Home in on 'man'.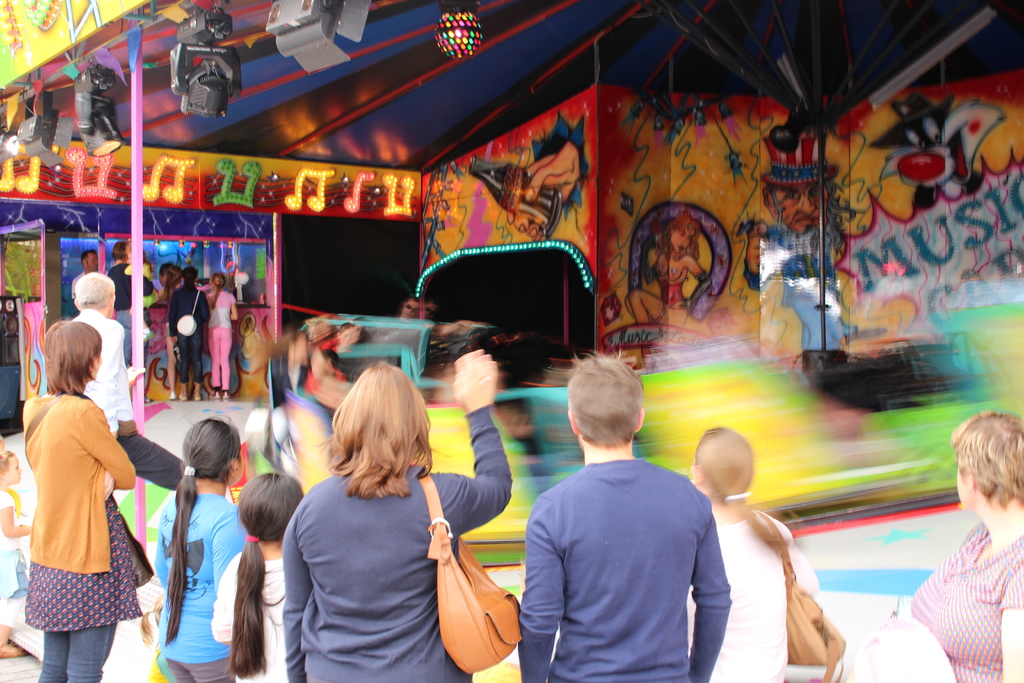
Homed in at 522:368:756:682.
